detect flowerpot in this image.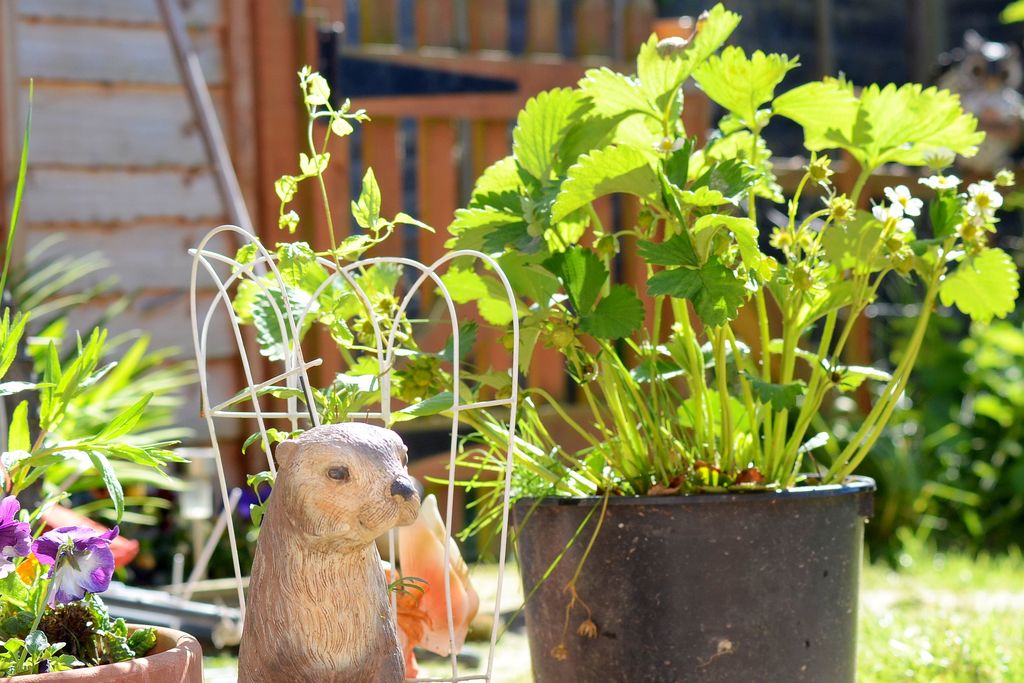
Detection: bbox=(0, 615, 200, 682).
